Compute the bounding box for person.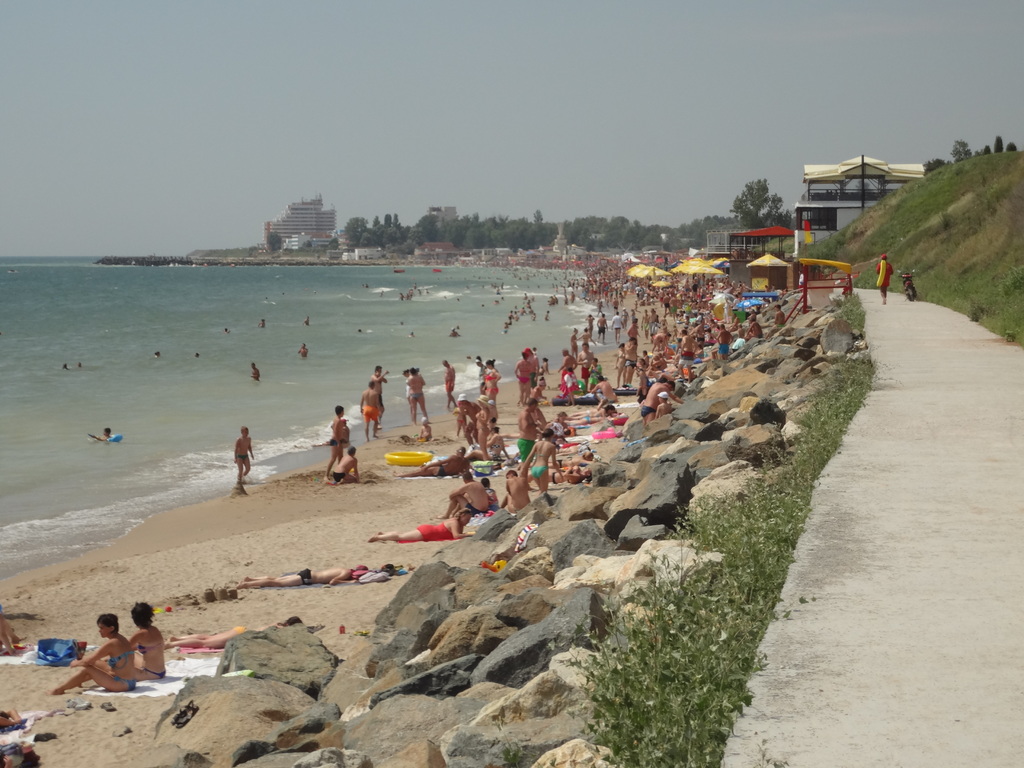
{"left": 356, "top": 378, "right": 384, "bottom": 436}.
